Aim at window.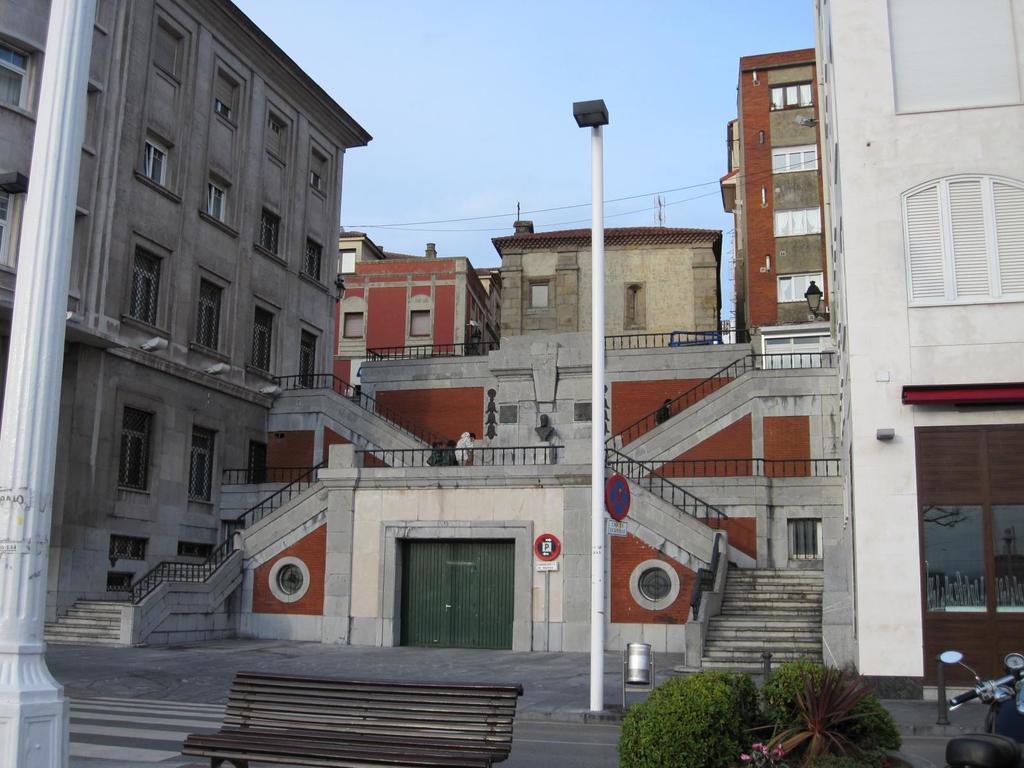
Aimed at 772/144/821/170.
